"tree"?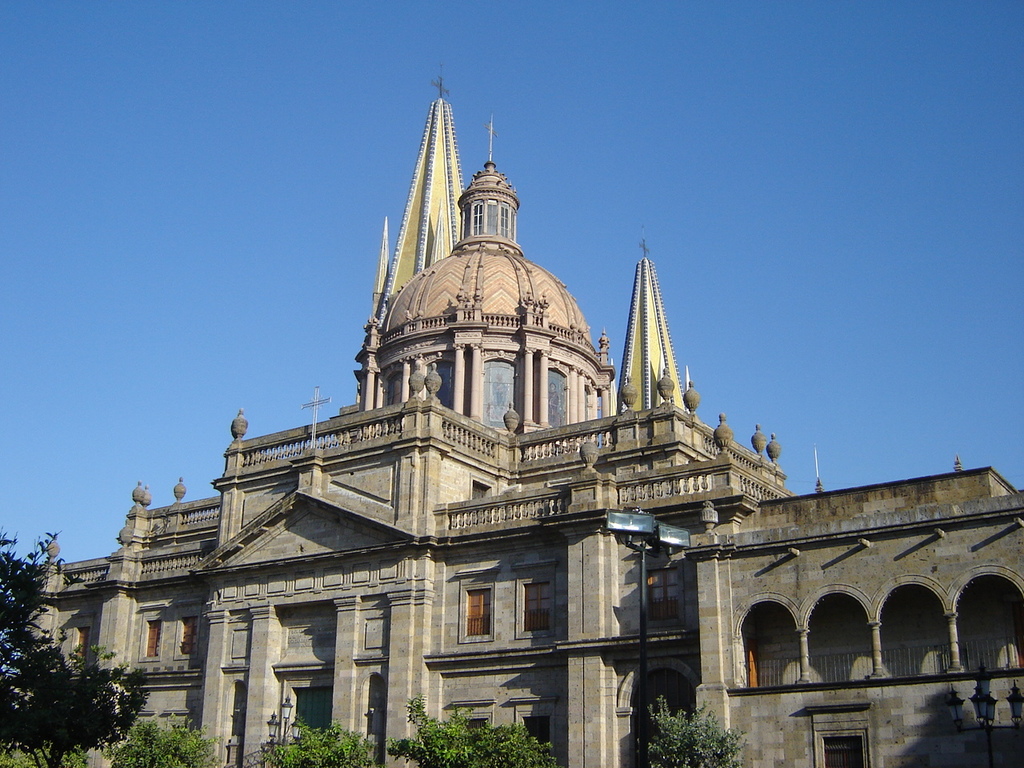
388,698,558,767
